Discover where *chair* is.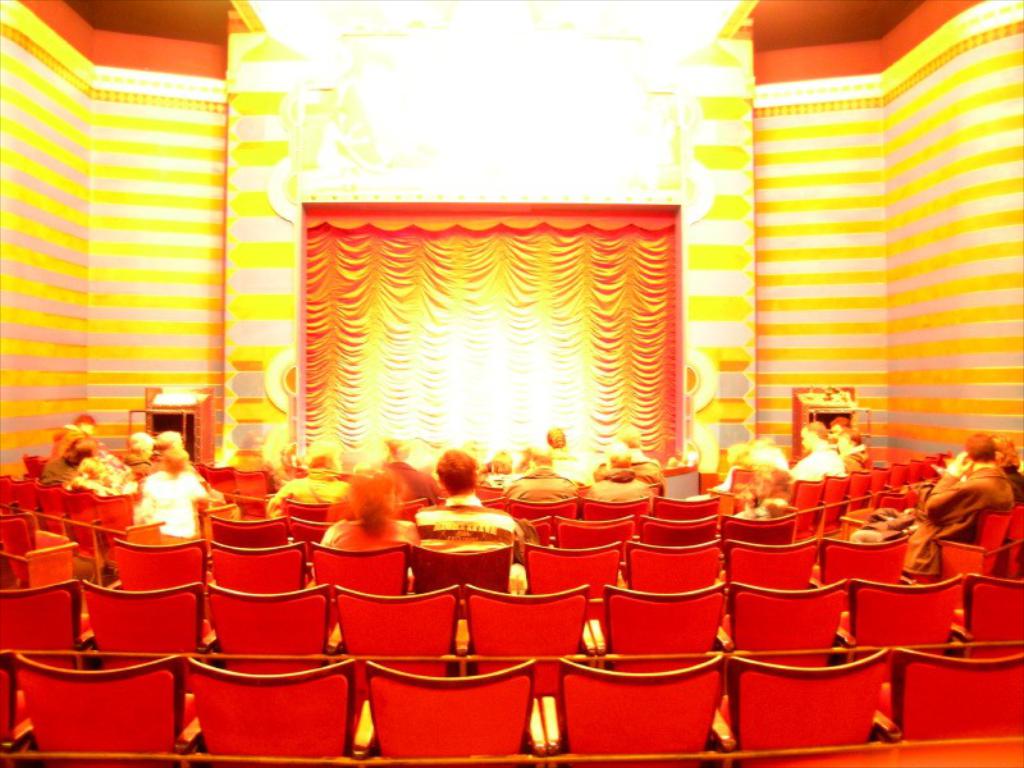
Discovered at x1=204 y1=466 x2=229 y2=495.
